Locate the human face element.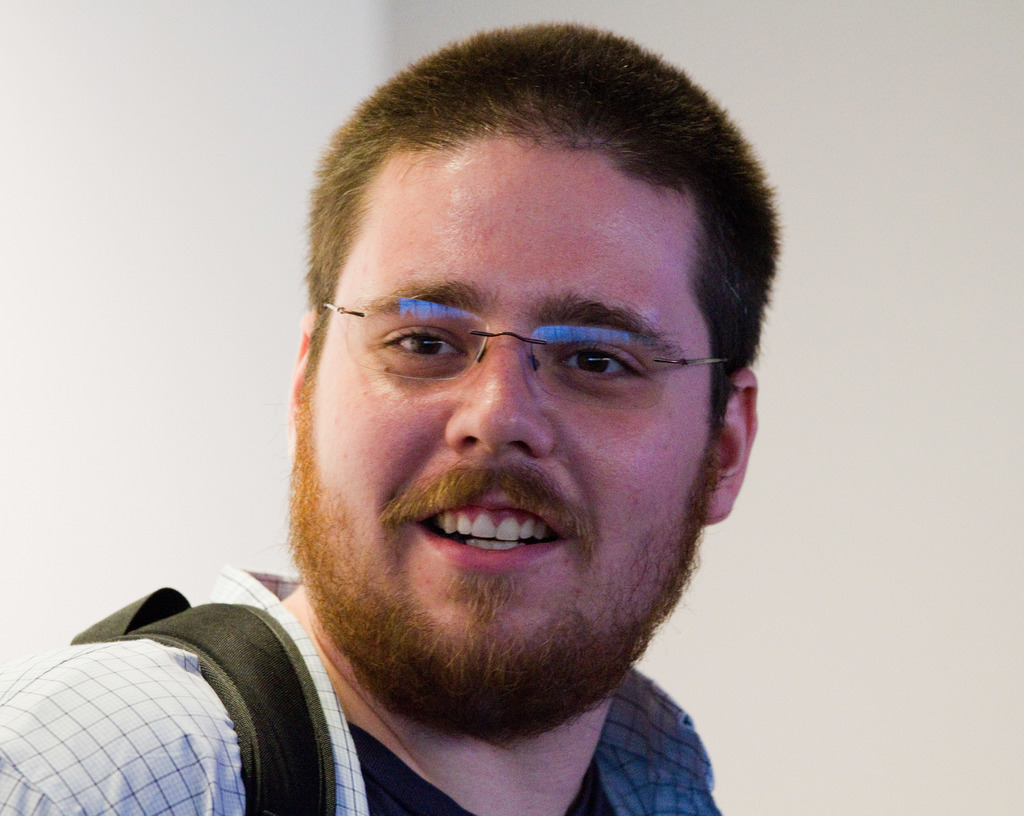
Element bbox: region(292, 127, 717, 738).
